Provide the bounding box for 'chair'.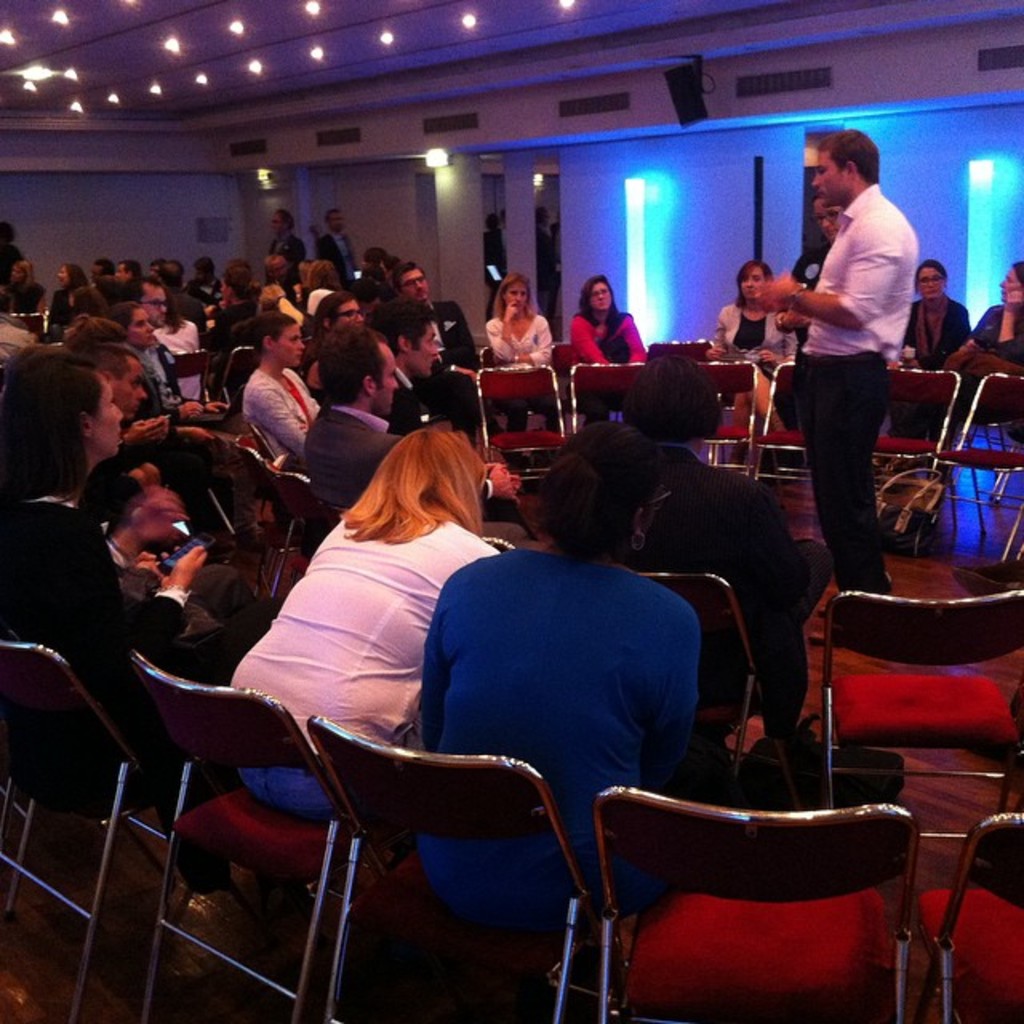
select_region(123, 650, 413, 1022).
